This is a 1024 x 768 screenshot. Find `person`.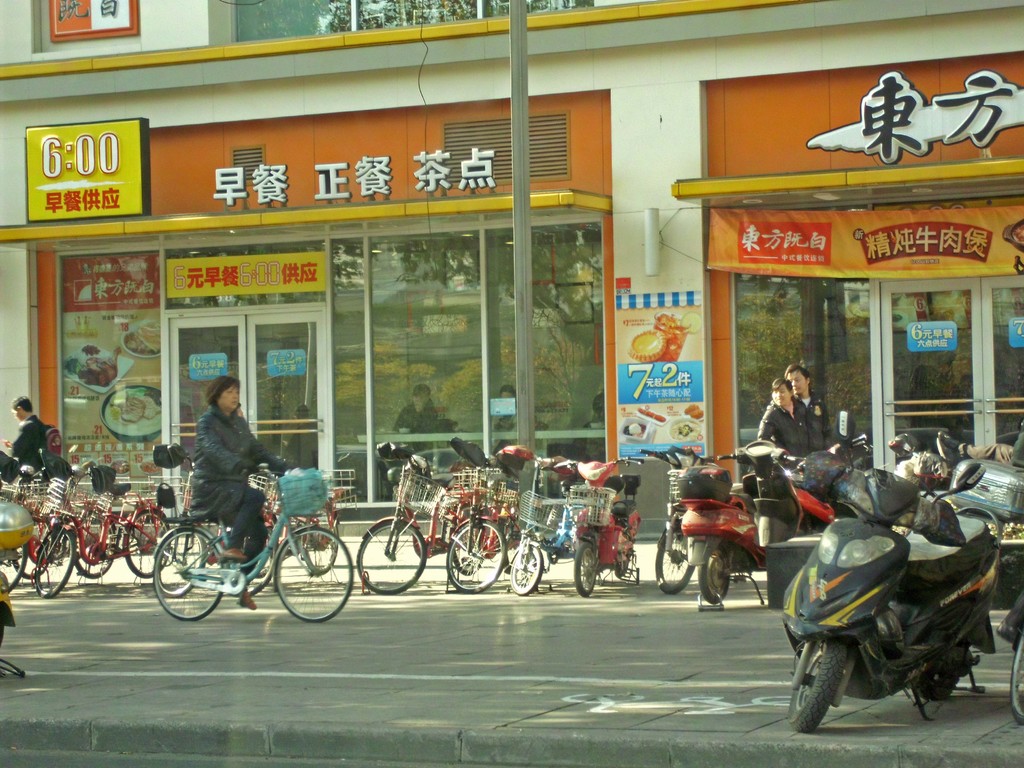
Bounding box: bbox(592, 398, 604, 436).
